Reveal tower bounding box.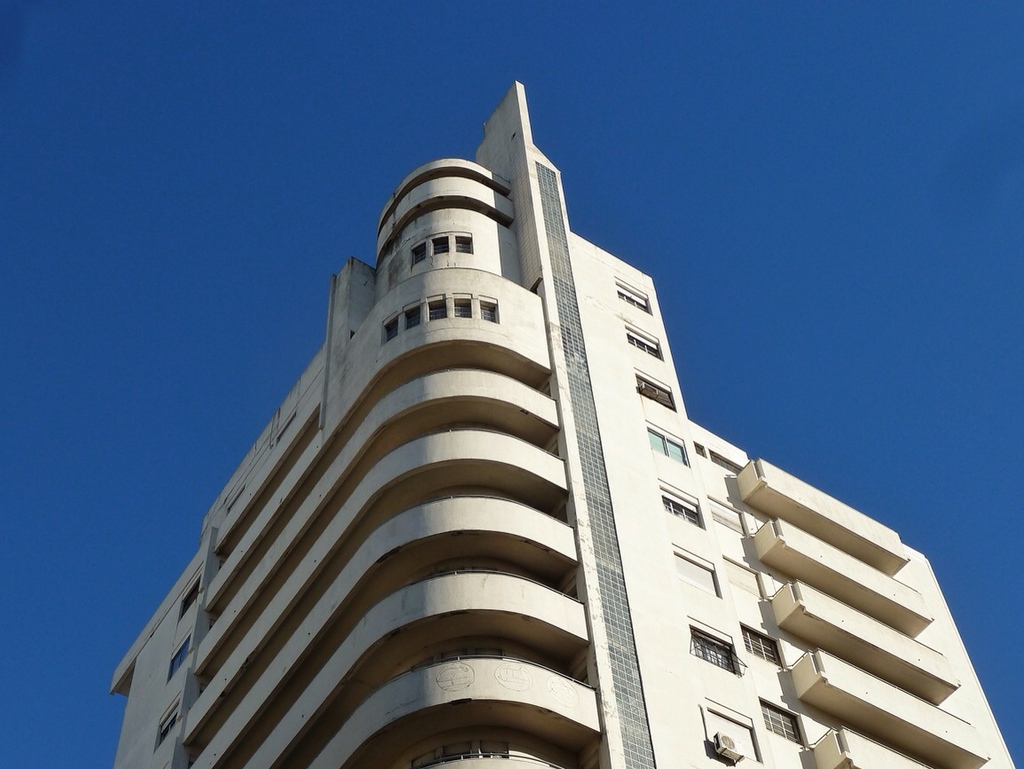
Revealed: l=113, t=75, r=1013, b=768.
